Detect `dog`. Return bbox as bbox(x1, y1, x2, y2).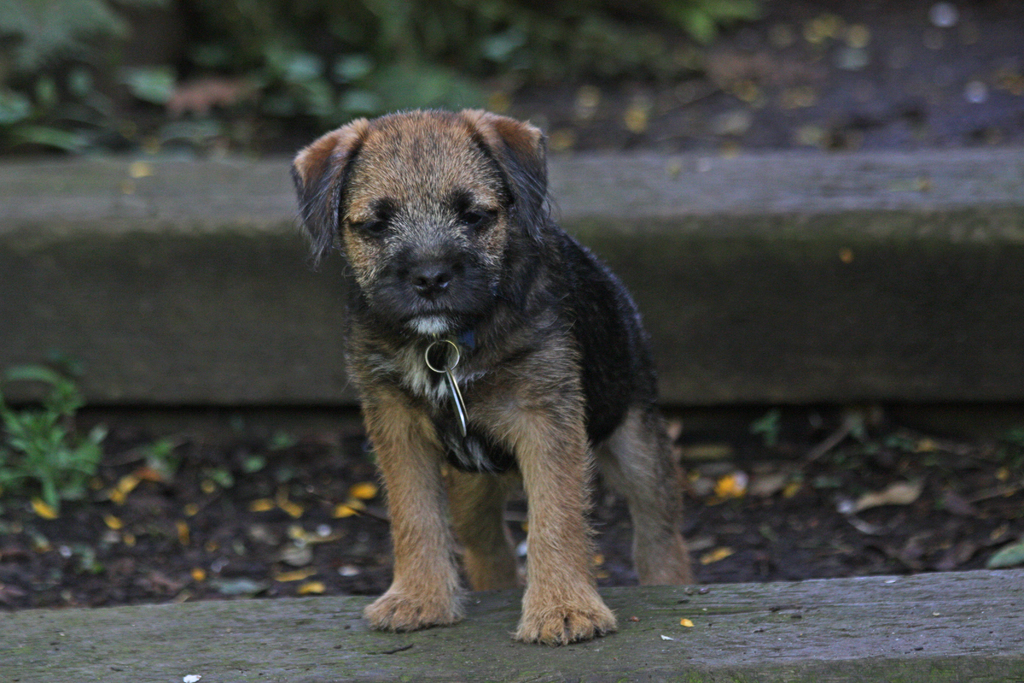
bbox(288, 110, 695, 645).
